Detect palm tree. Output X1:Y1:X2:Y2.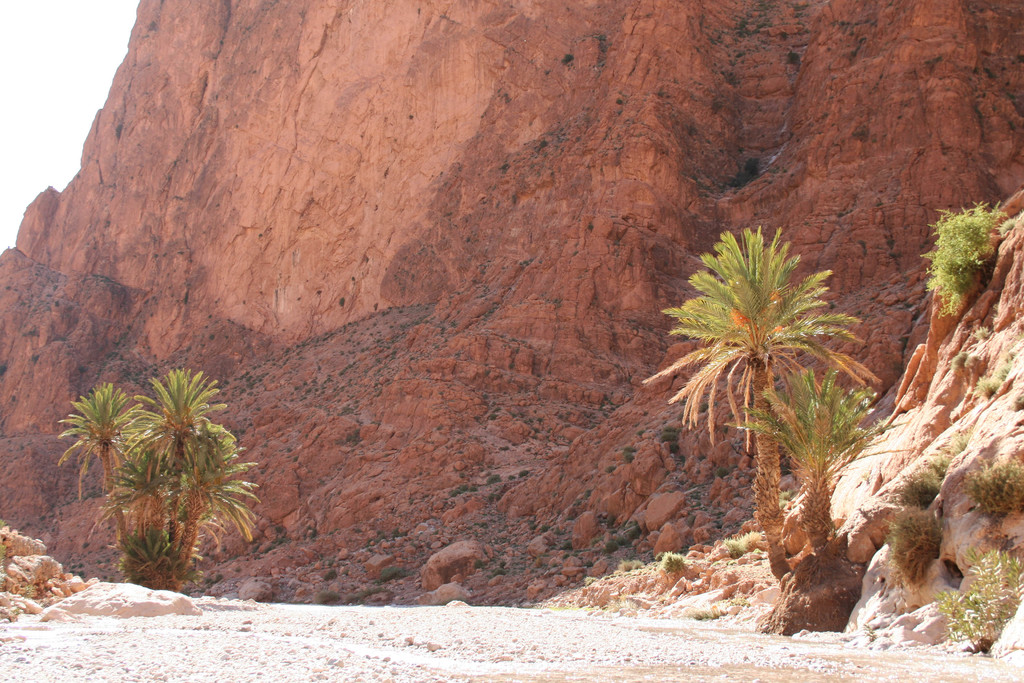
906:185:1000:383.
